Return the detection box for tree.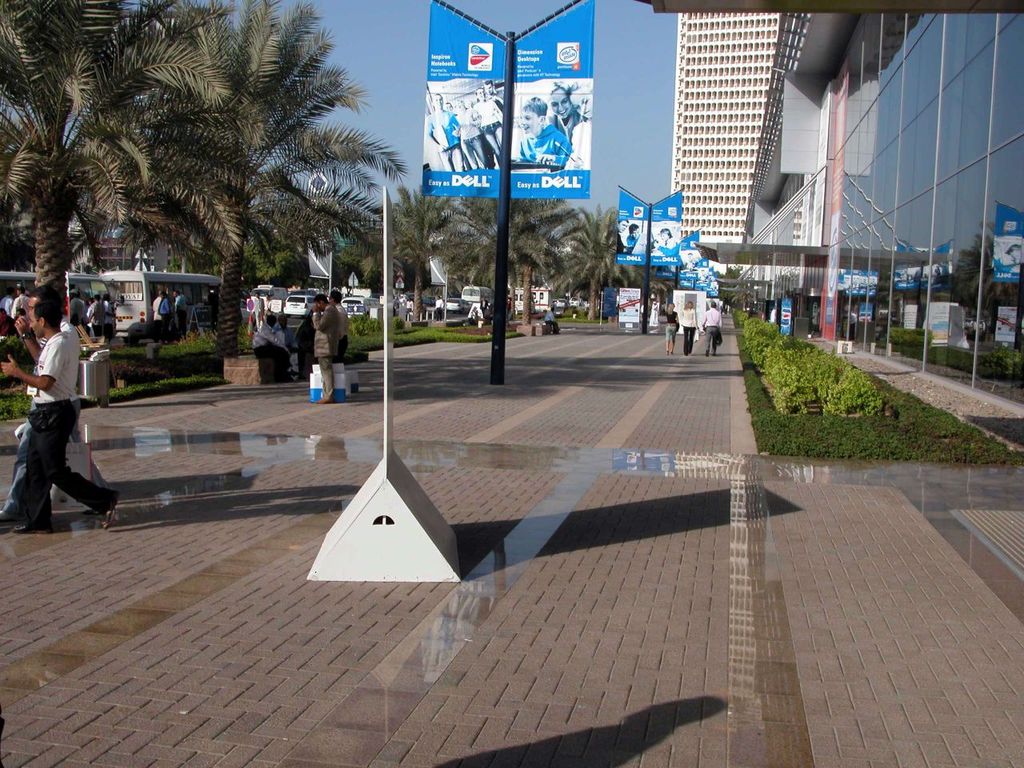
{"x1": 0, "y1": 0, "x2": 238, "y2": 311}.
